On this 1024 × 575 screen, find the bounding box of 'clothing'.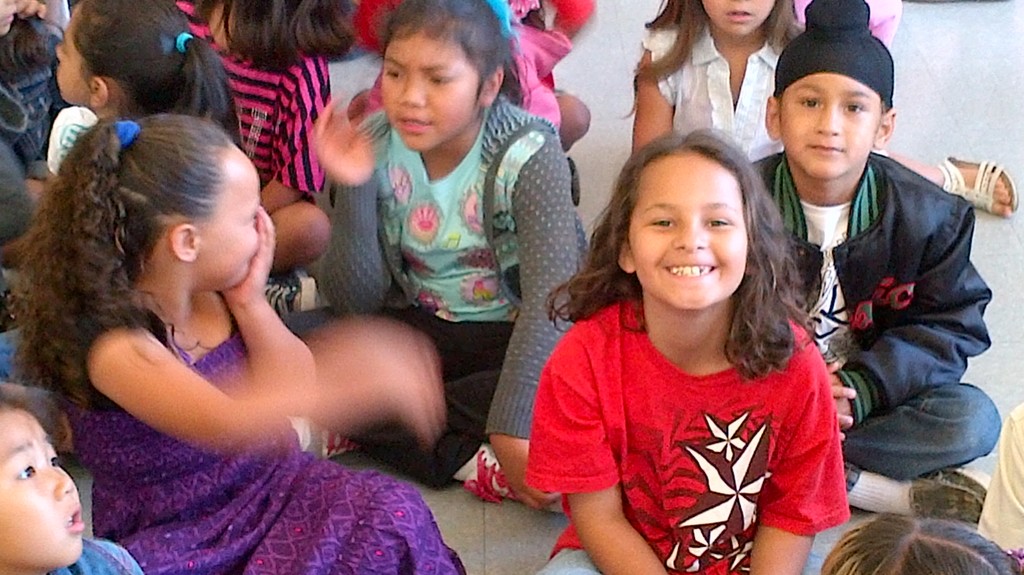
Bounding box: crop(774, 0, 892, 111).
